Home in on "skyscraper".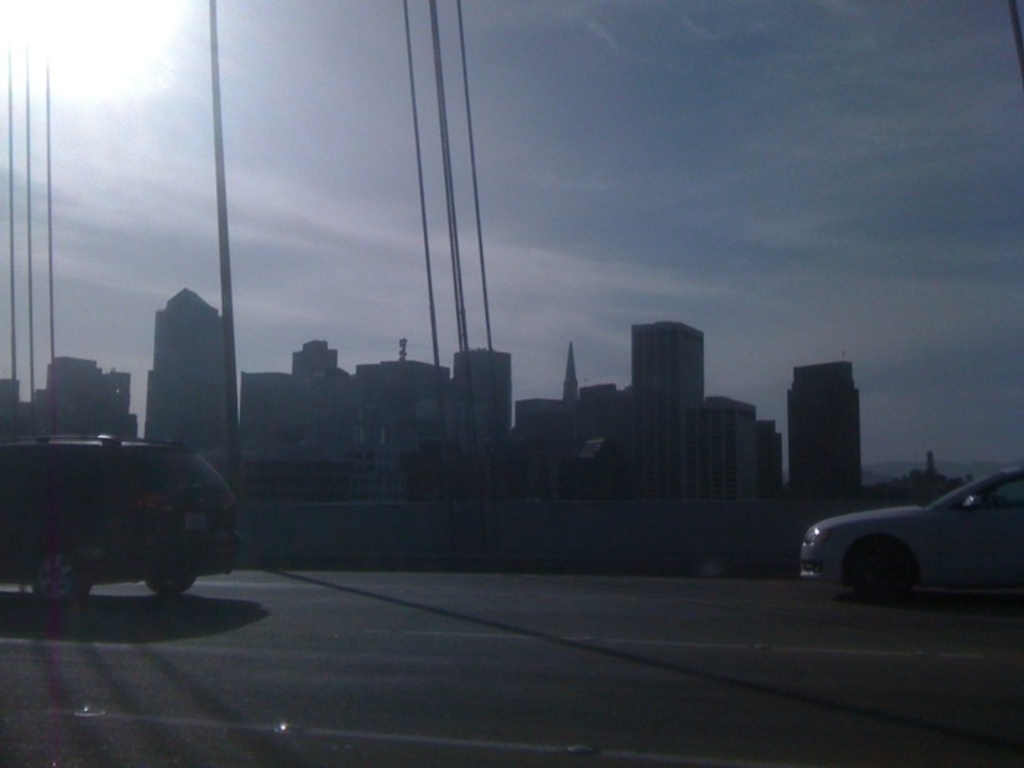
Homed in at [518,395,571,477].
